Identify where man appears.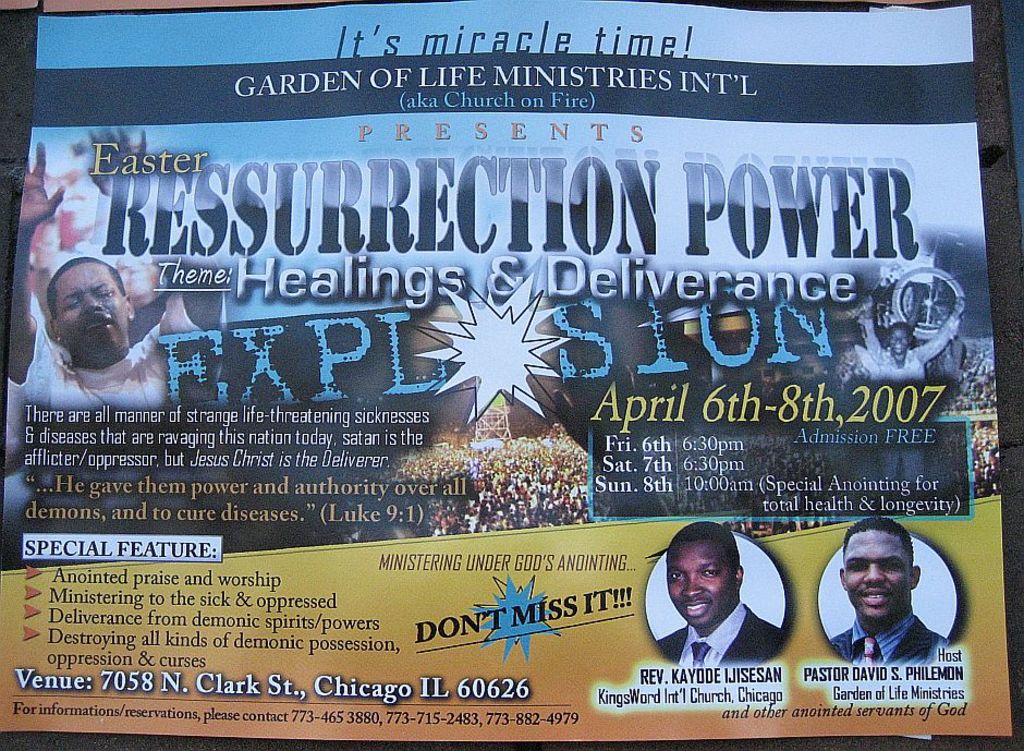
Appears at 839:517:953:685.
